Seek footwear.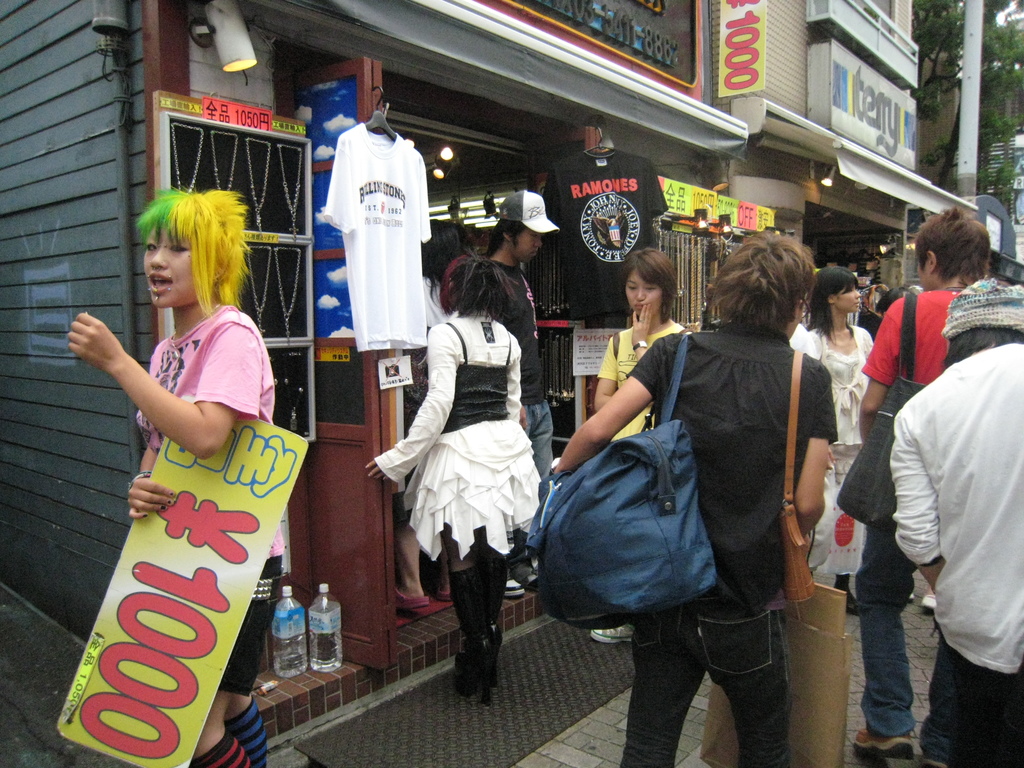
521,577,541,590.
